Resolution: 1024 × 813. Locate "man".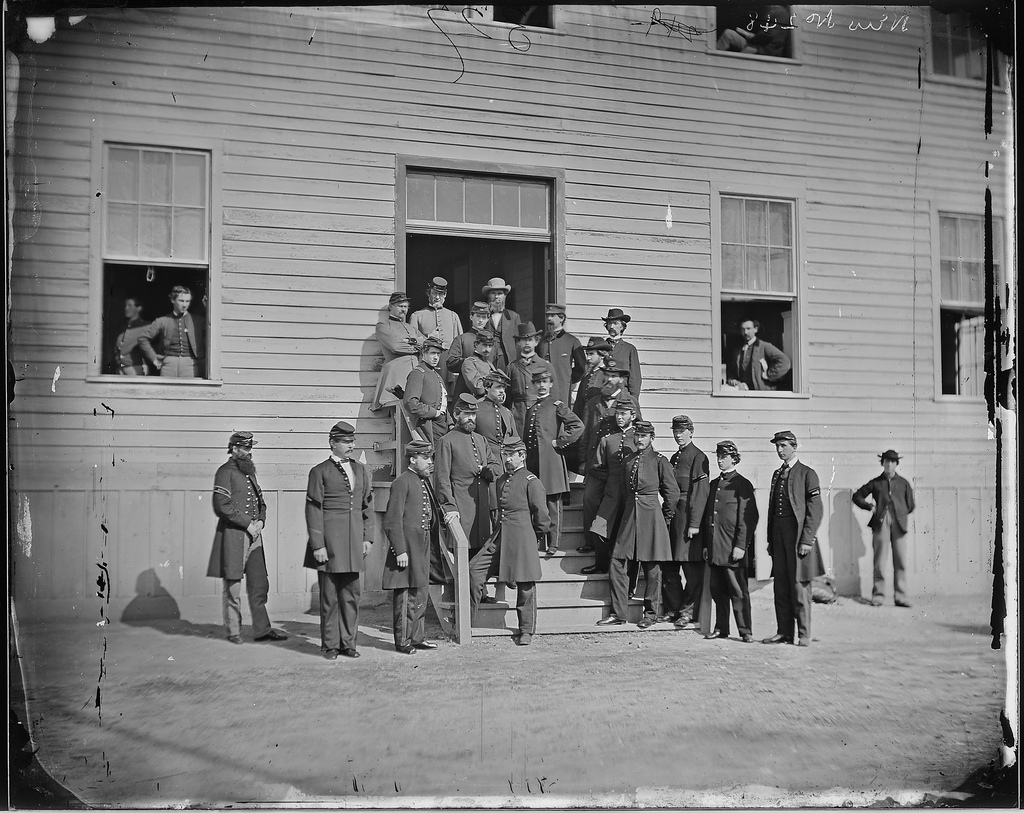
459, 330, 498, 395.
